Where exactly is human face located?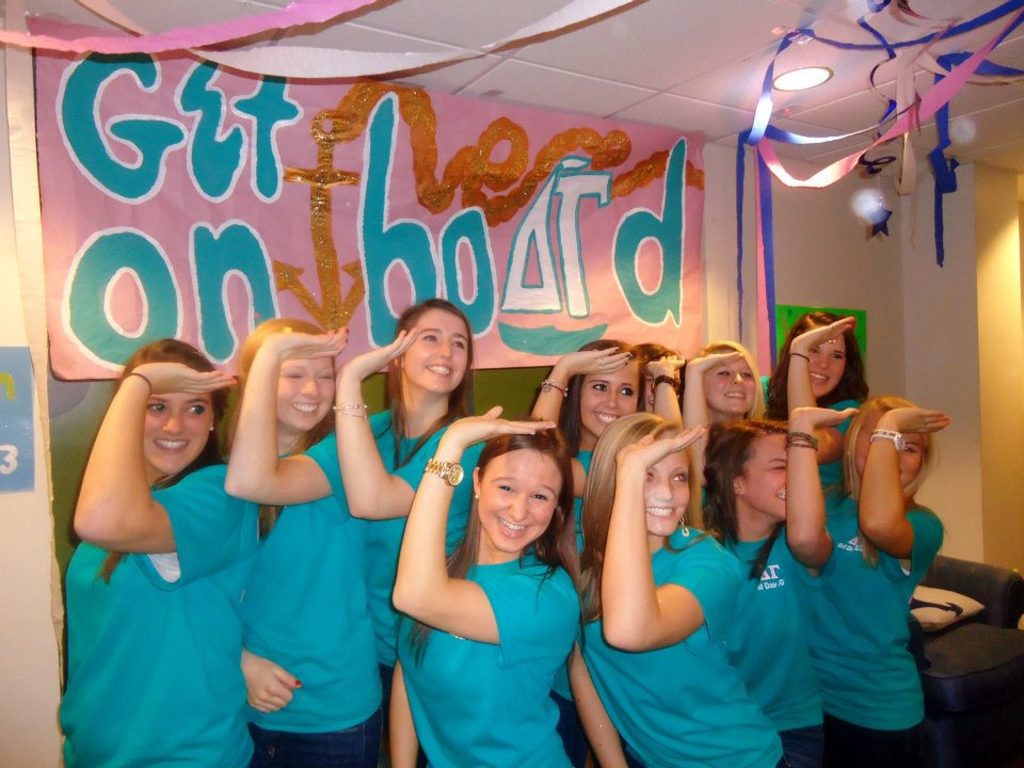
Its bounding box is left=582, top=362, right=639, bottom=434.
